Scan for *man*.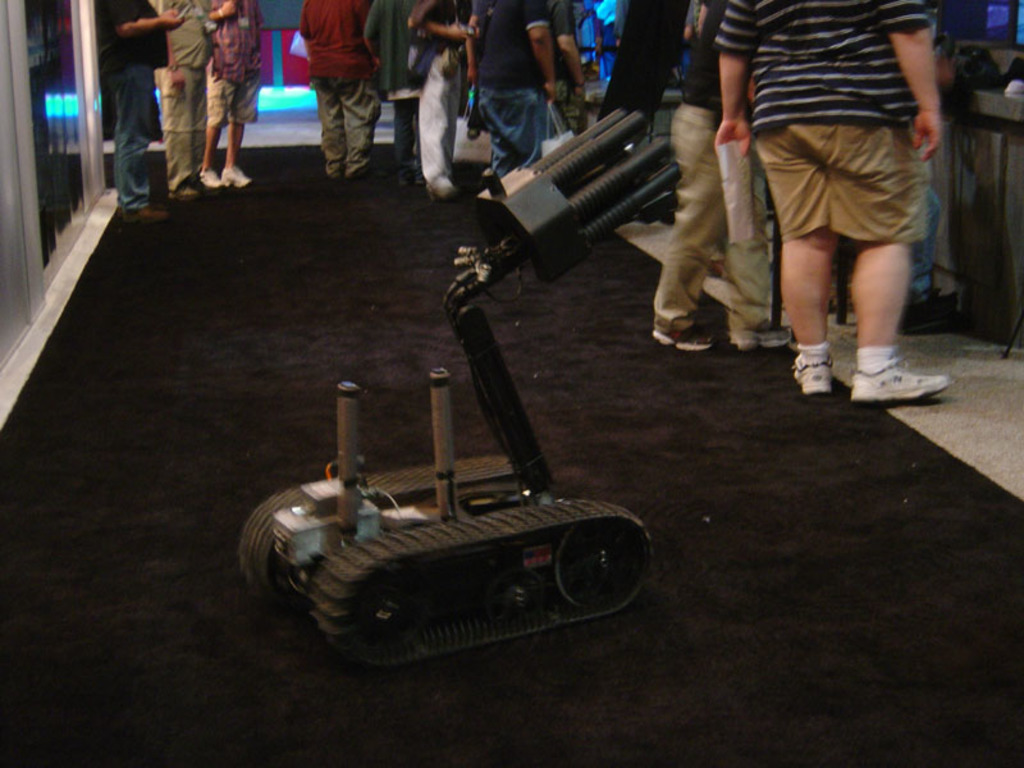
Scan result: locate(460, 0, 557, 198).
